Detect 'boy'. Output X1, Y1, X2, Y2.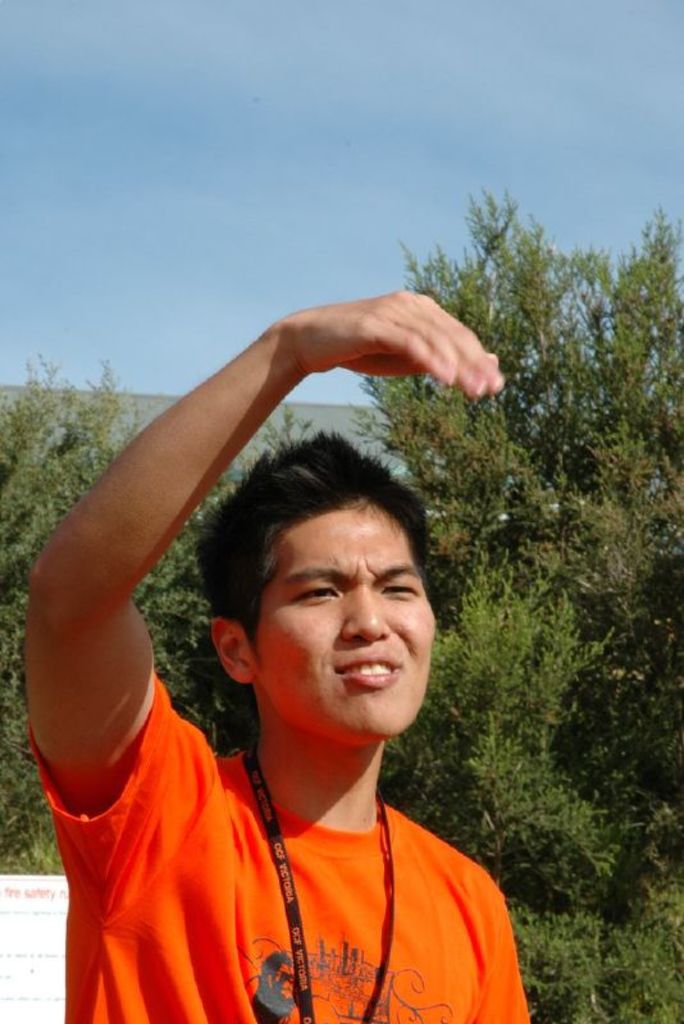
12, 284, 538, 1023.
